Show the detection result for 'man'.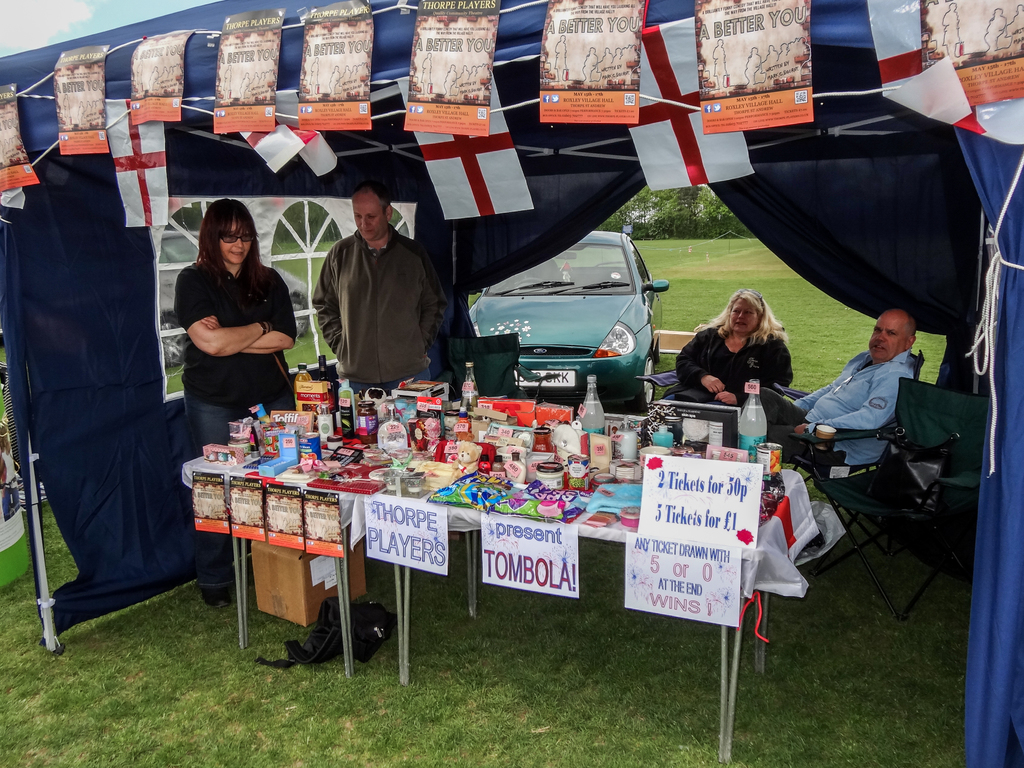
box(310, 186, 445, 396).
